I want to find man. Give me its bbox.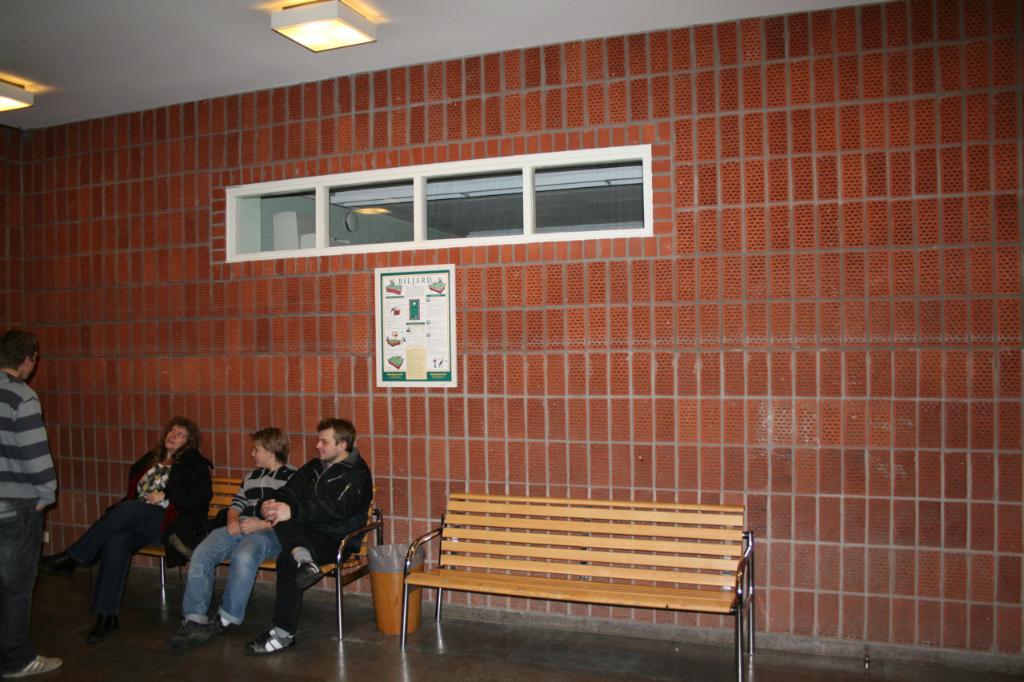
bbox=(0, 322, 73, 676).
